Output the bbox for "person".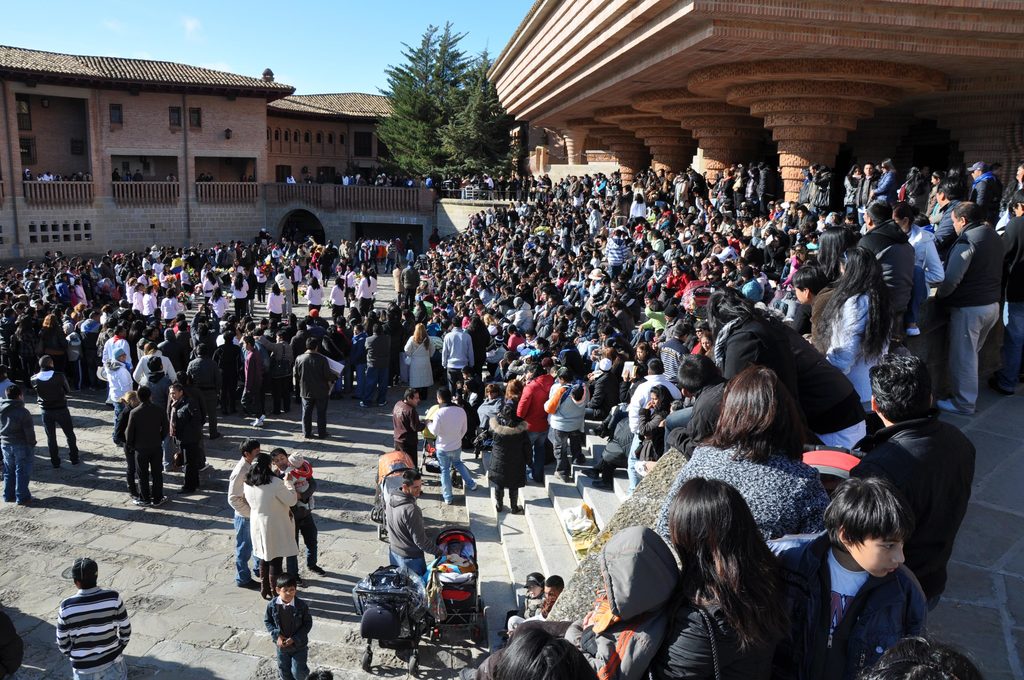
237:453:300:608.
